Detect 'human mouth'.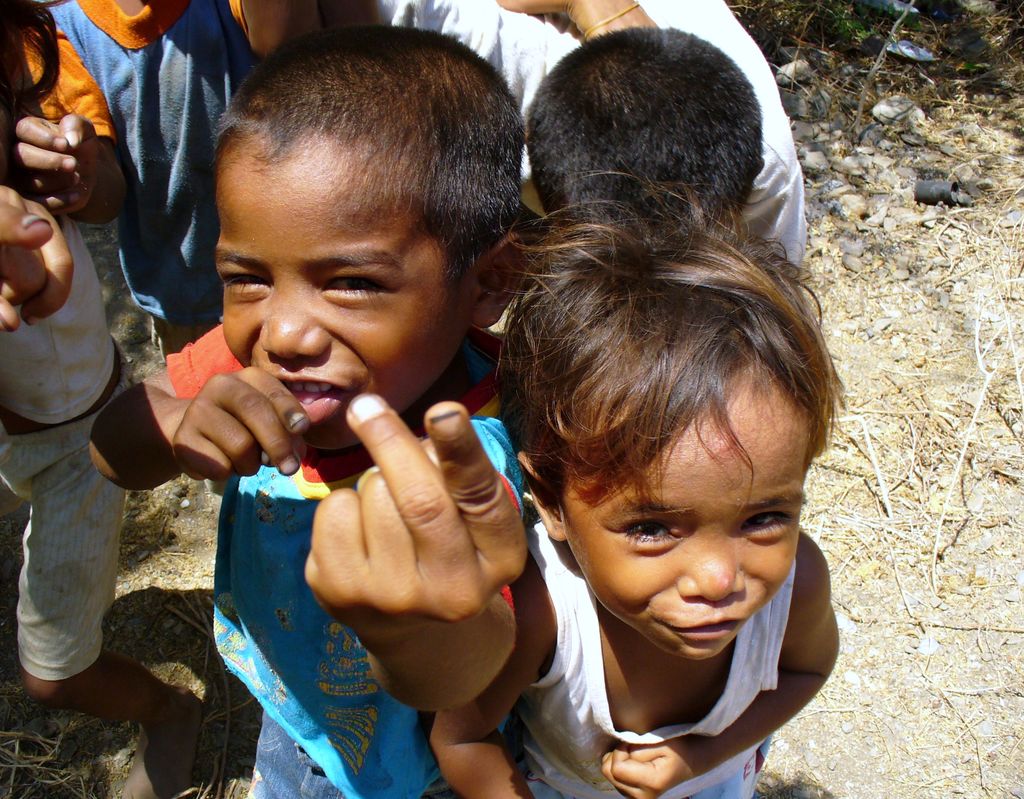
Detected at bbox(273, 366, 355, 423).
